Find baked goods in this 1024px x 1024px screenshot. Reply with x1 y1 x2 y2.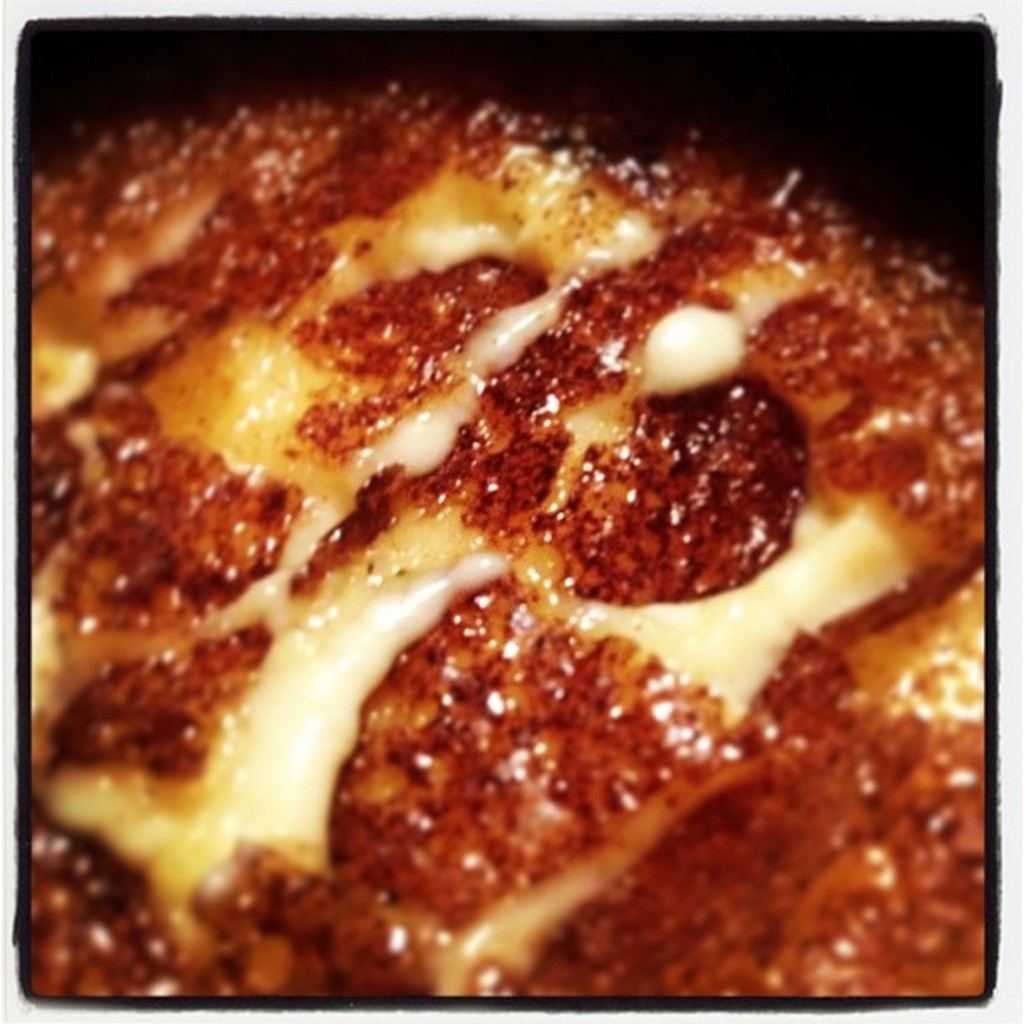
33 79 982 1001.
